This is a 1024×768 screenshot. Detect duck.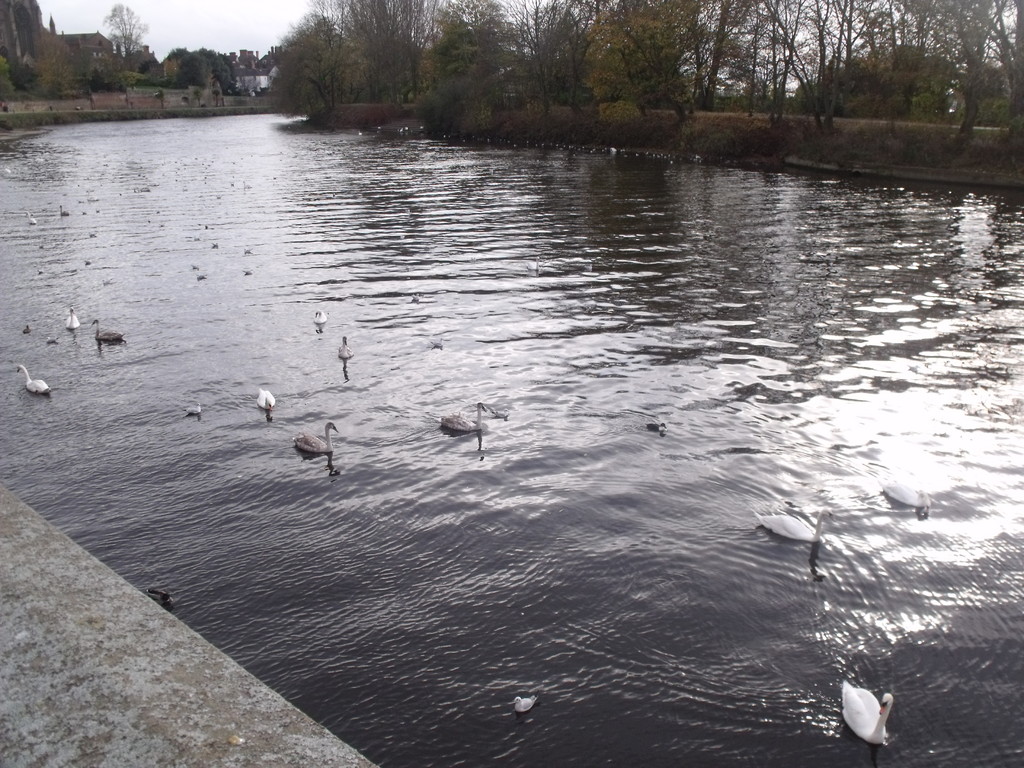
Rect(840, 680, 908, 749).
